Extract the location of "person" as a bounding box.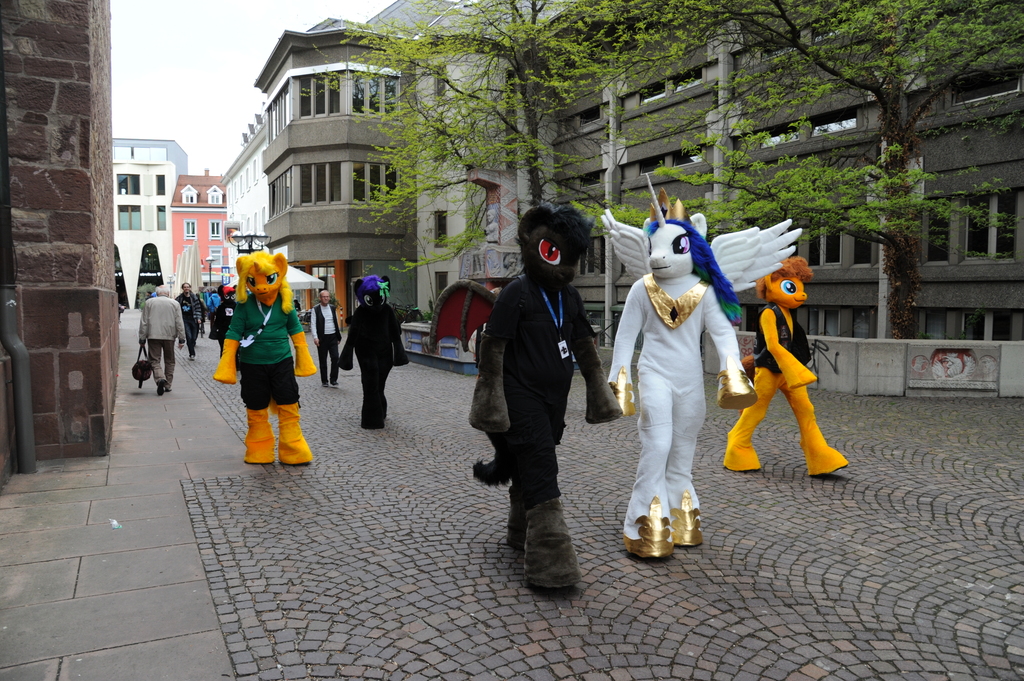
bbox=(139, 280, 187, 396).
